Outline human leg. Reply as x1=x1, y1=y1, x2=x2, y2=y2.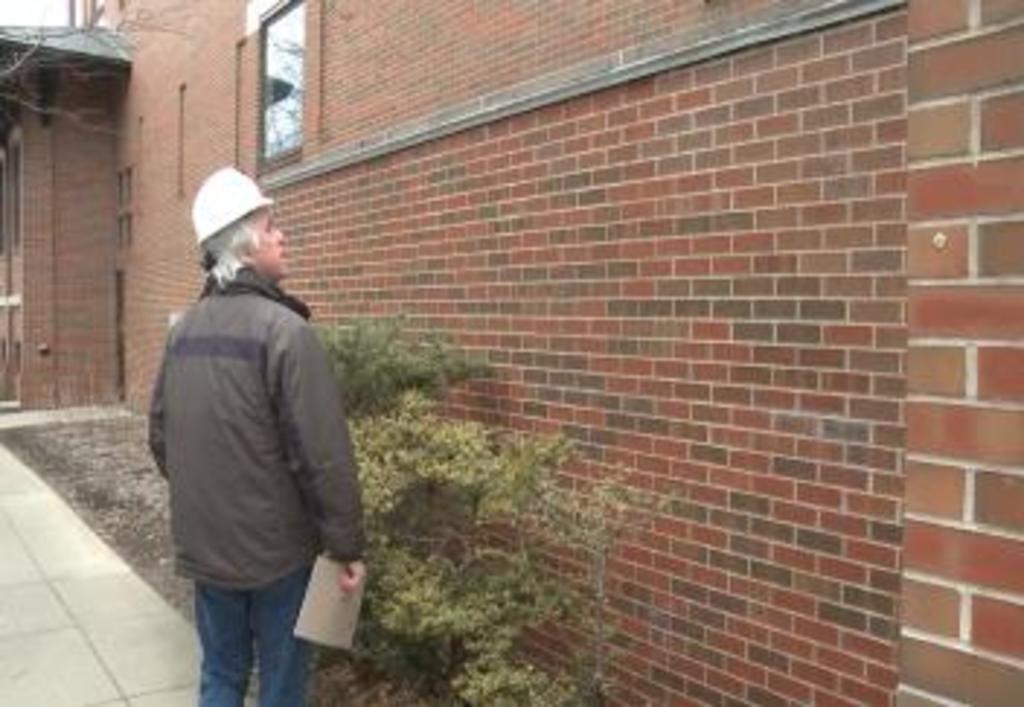
x1=166, y1=538, x2=314, y2=704.
